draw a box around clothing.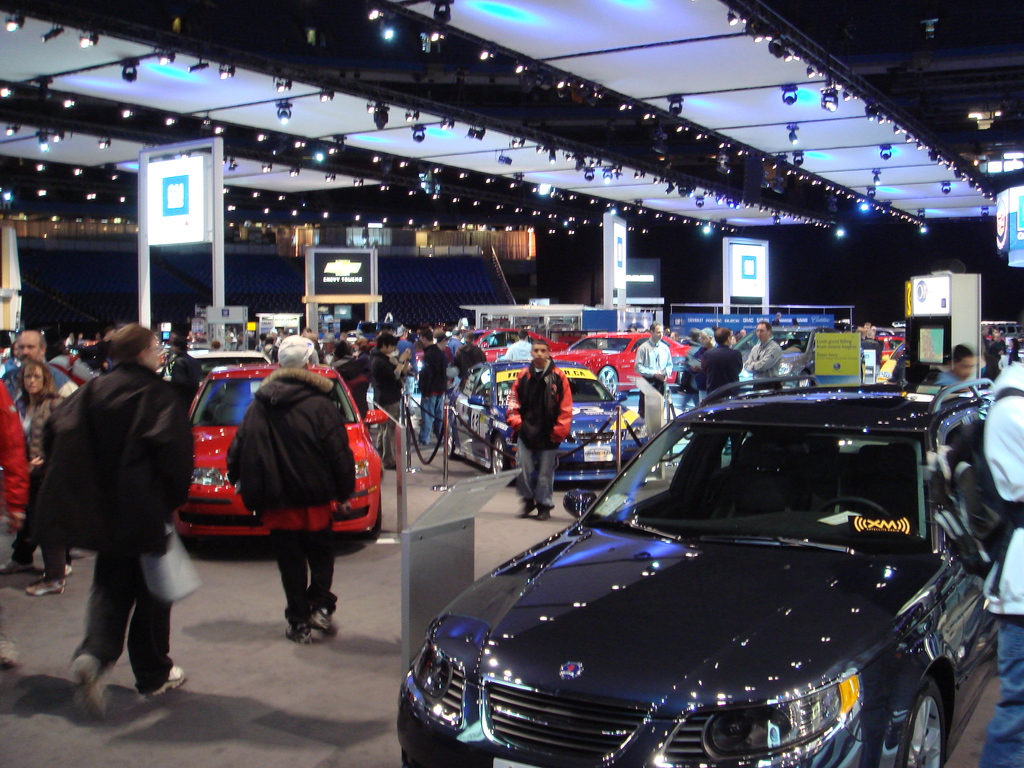
box(227, 365, 356, 626).
